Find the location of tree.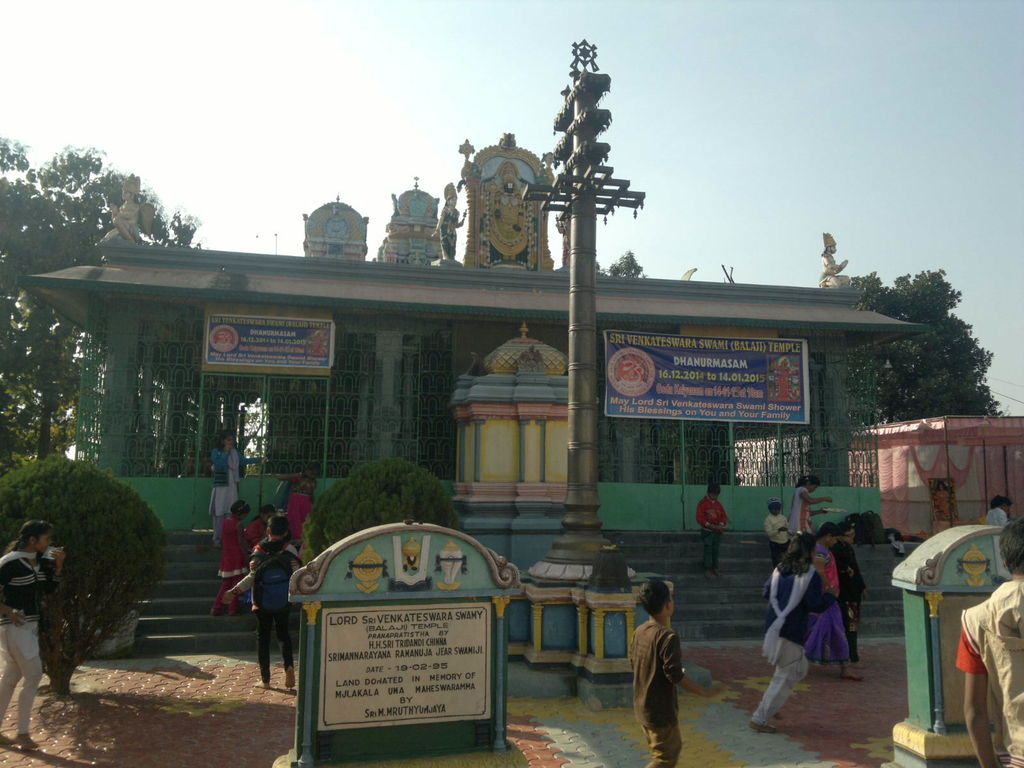
Location: 605, 248, 650, 278.
